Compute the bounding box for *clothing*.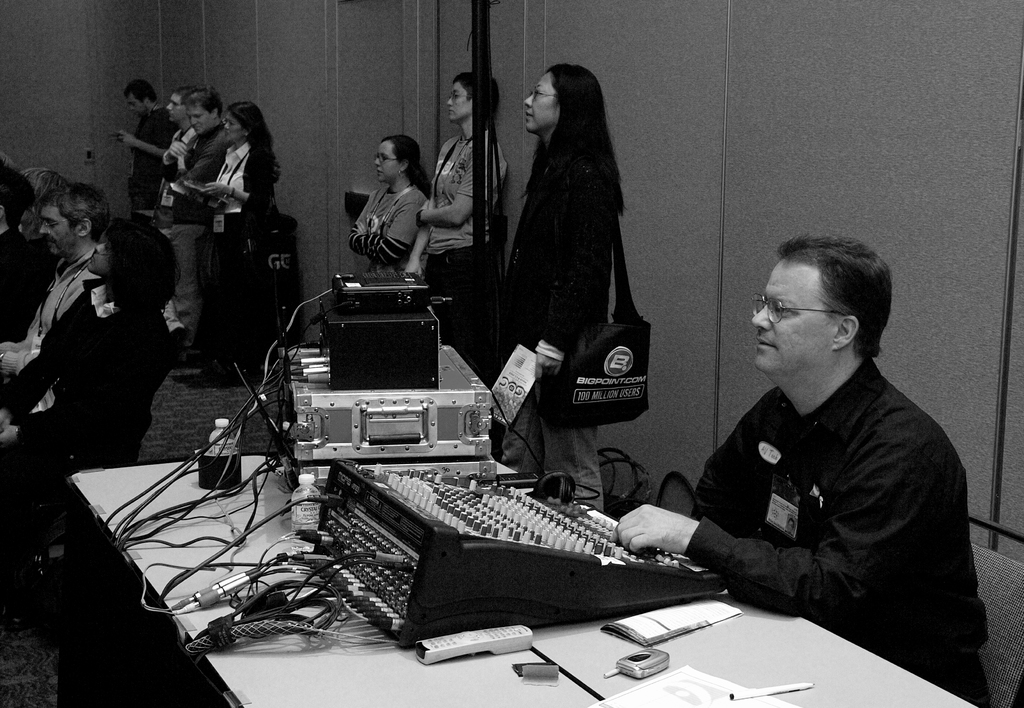
region(6, 223, 36, 342).
